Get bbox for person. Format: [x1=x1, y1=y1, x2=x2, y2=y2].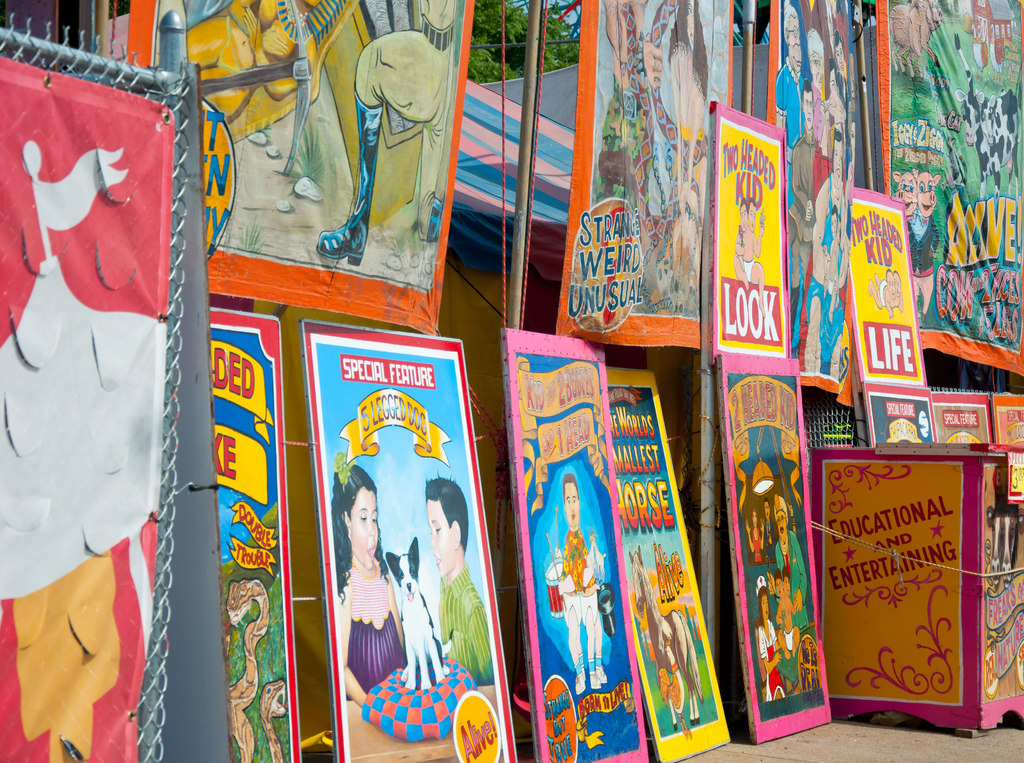
[x1=730, y1=196, x2=767, y2=321].
